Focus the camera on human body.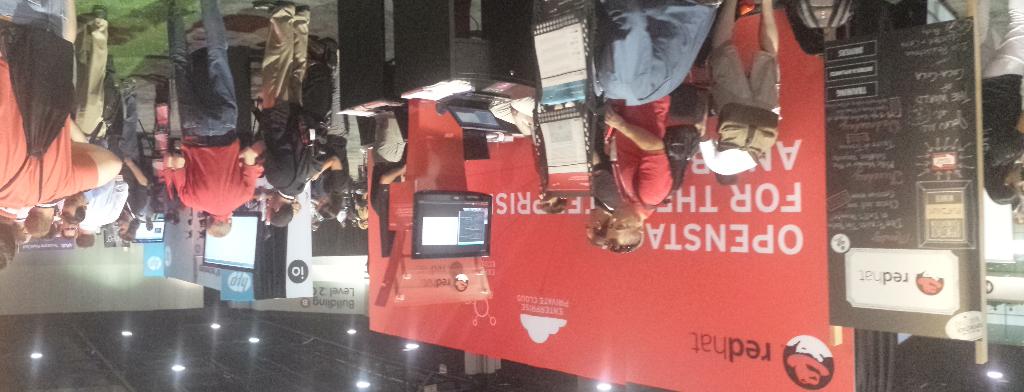
Focus region: <bbox>706, 0, 788, 192</bbox>.
